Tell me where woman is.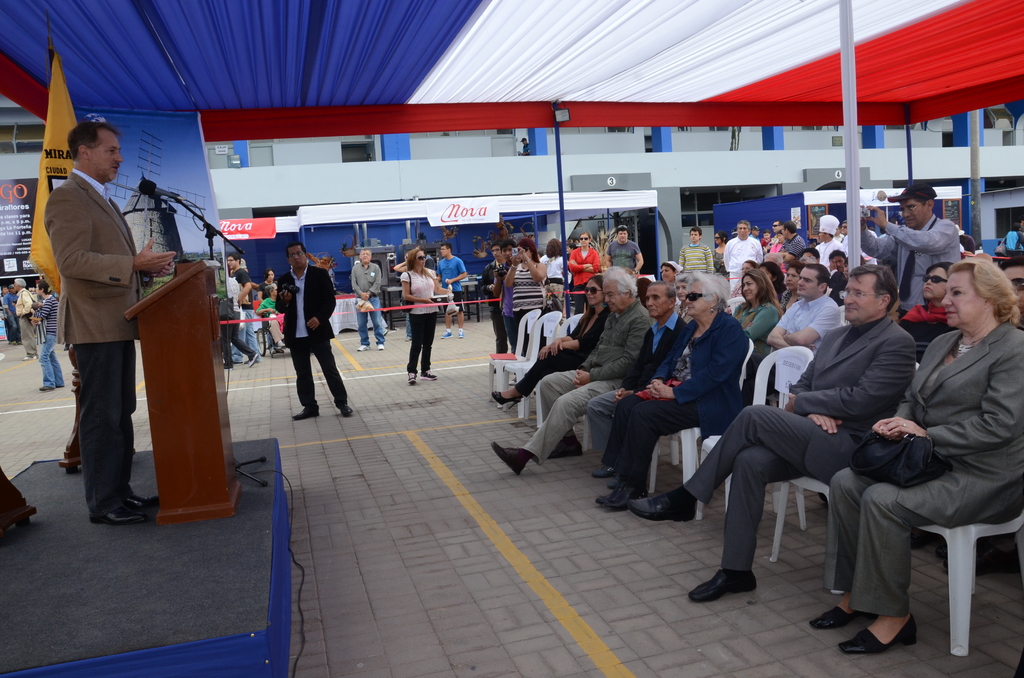
woman is at x1=541 y1=234 x2=571 y2=310.
